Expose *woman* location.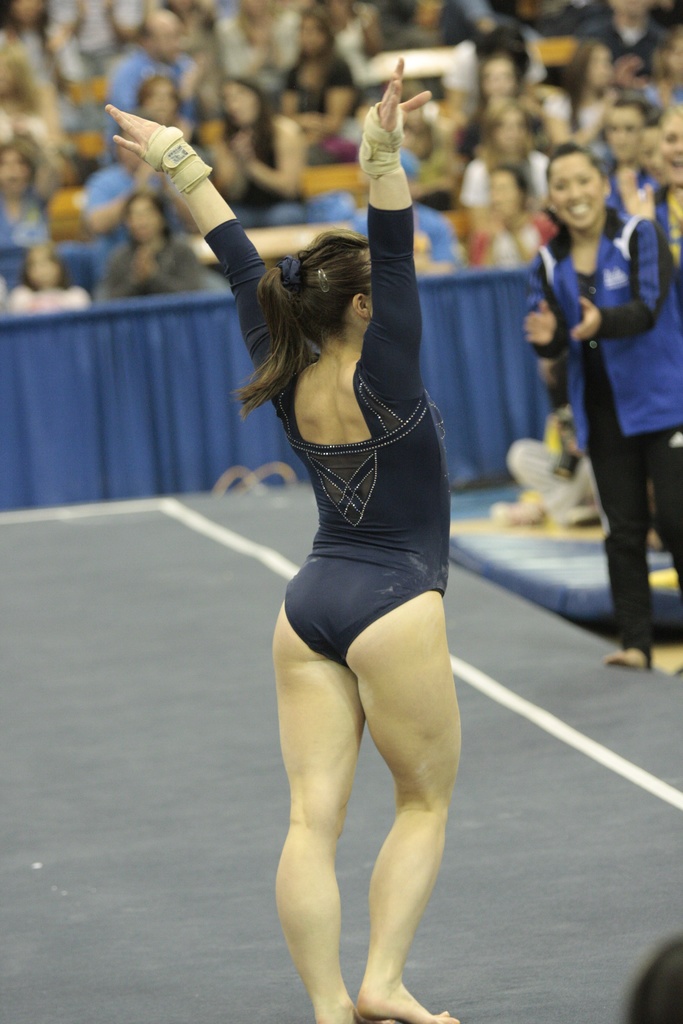
Exposed at x1=520, y1=140, x2=682, y2=678.
